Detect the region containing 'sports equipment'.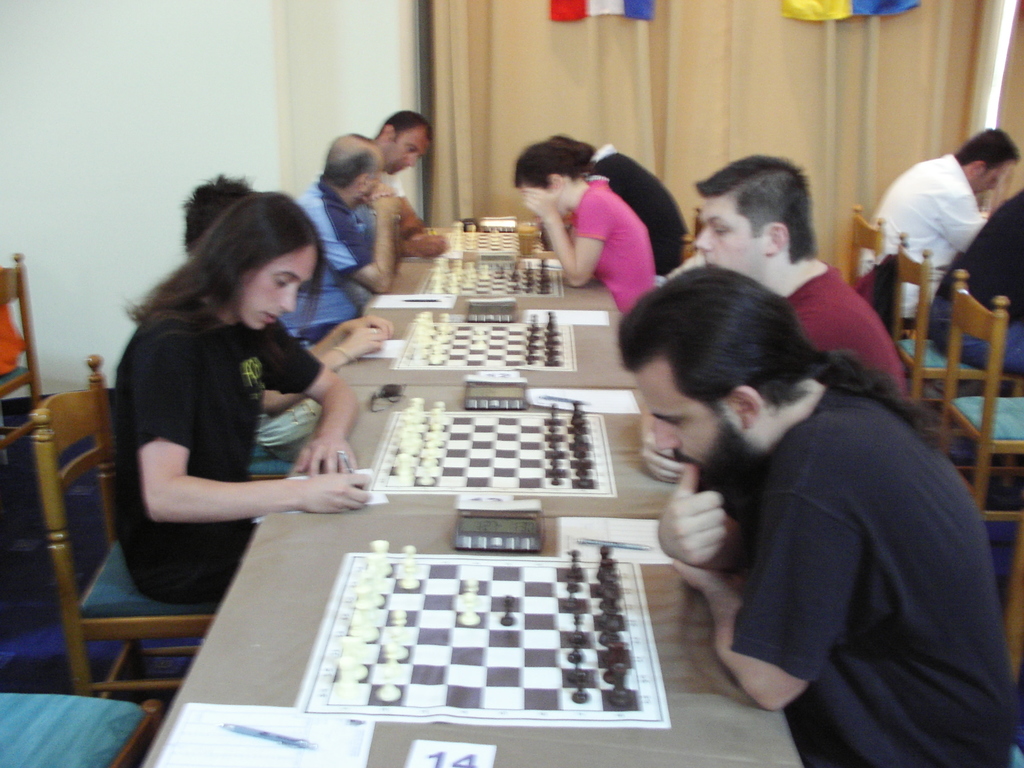
{"left": 370, "top": 398, "right": 619, "bottom": 496}.
